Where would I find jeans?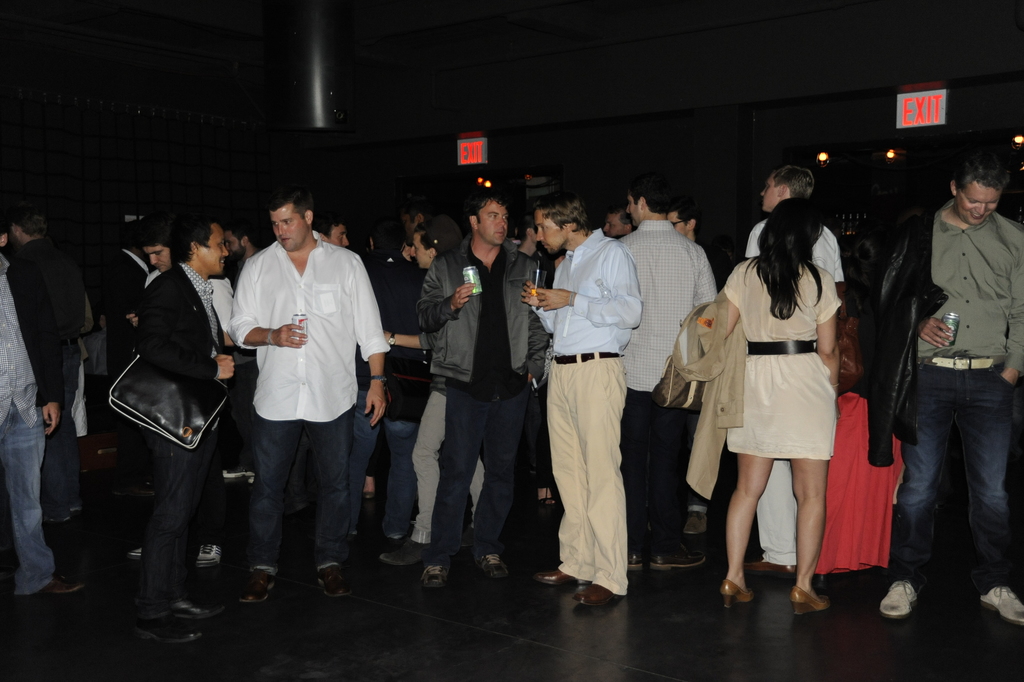
At 139 425 225 615.
